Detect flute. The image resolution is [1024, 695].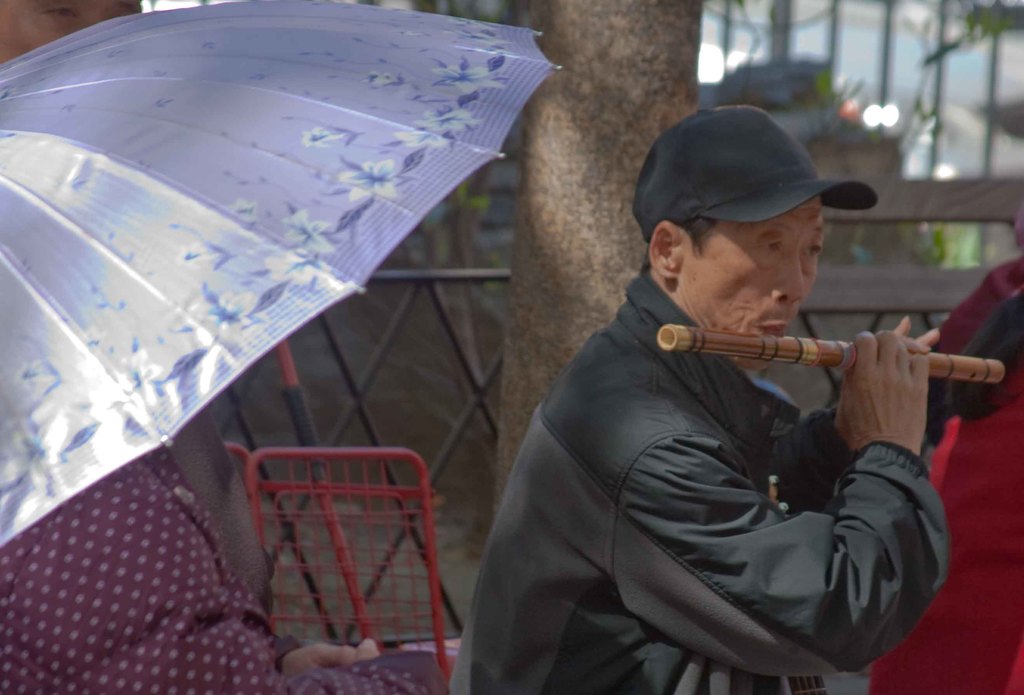
(660,326,1007,386).
